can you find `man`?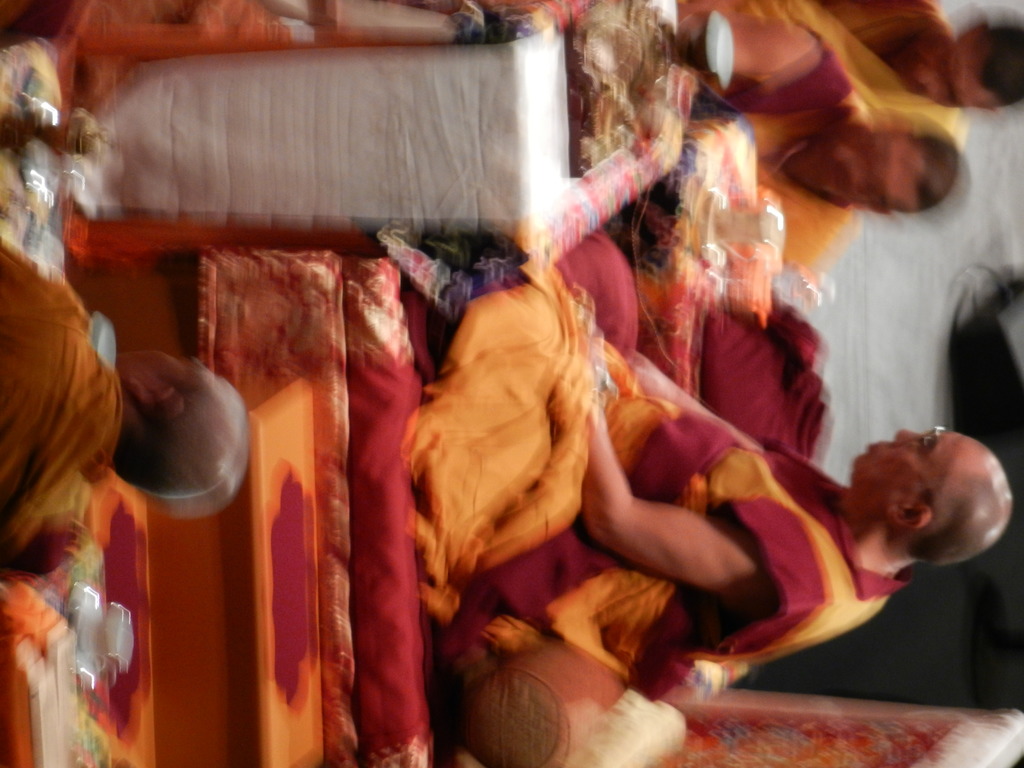
Yes, bounding box: [404, 257, 1012, 698].
